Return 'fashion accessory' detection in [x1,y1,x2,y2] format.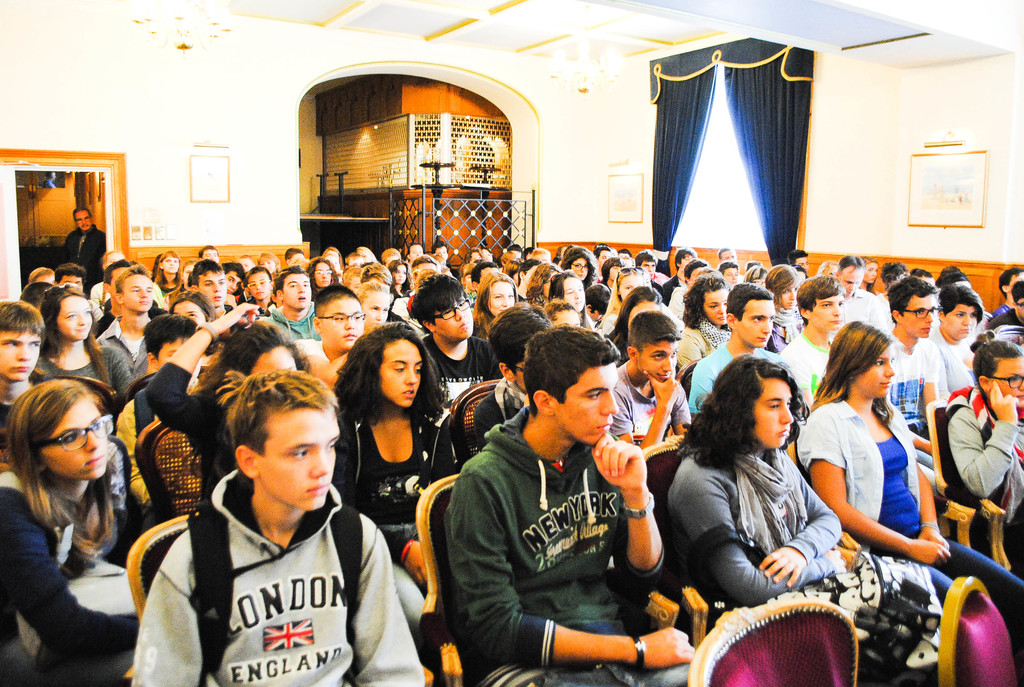
[594,244,610,252].
